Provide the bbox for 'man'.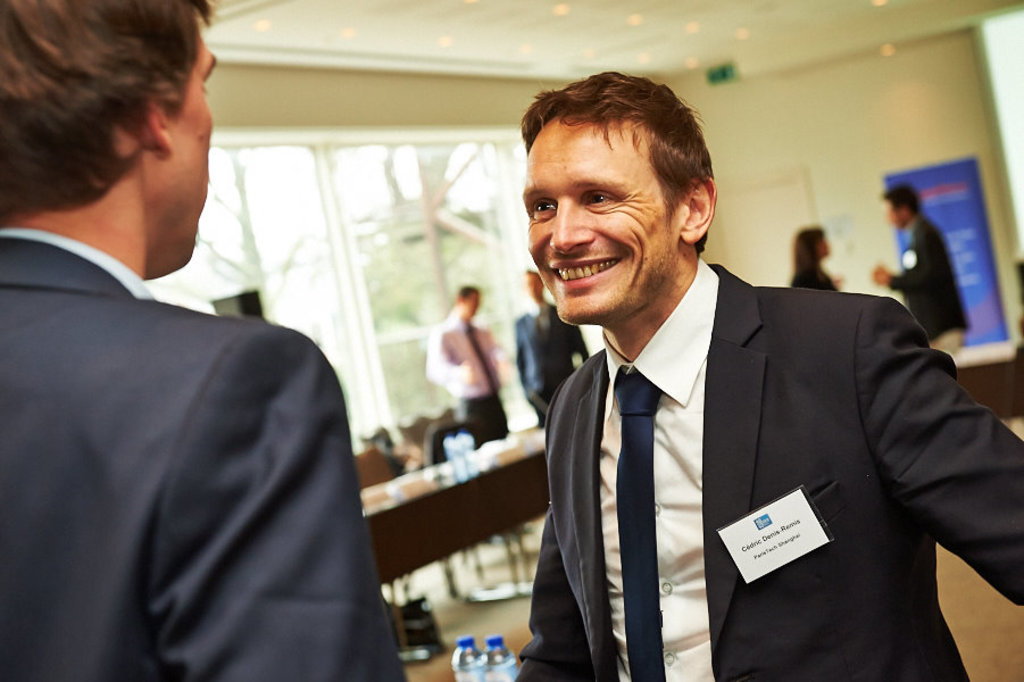
l=424, t=281, r=509, b=448.
